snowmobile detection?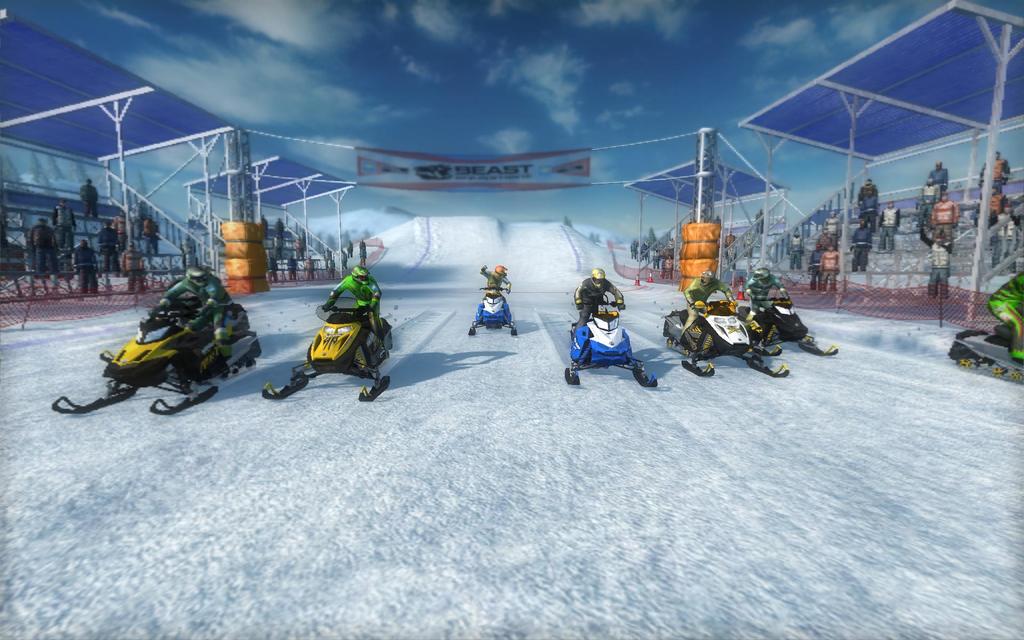
BBox(661, 301, 791, 376)
